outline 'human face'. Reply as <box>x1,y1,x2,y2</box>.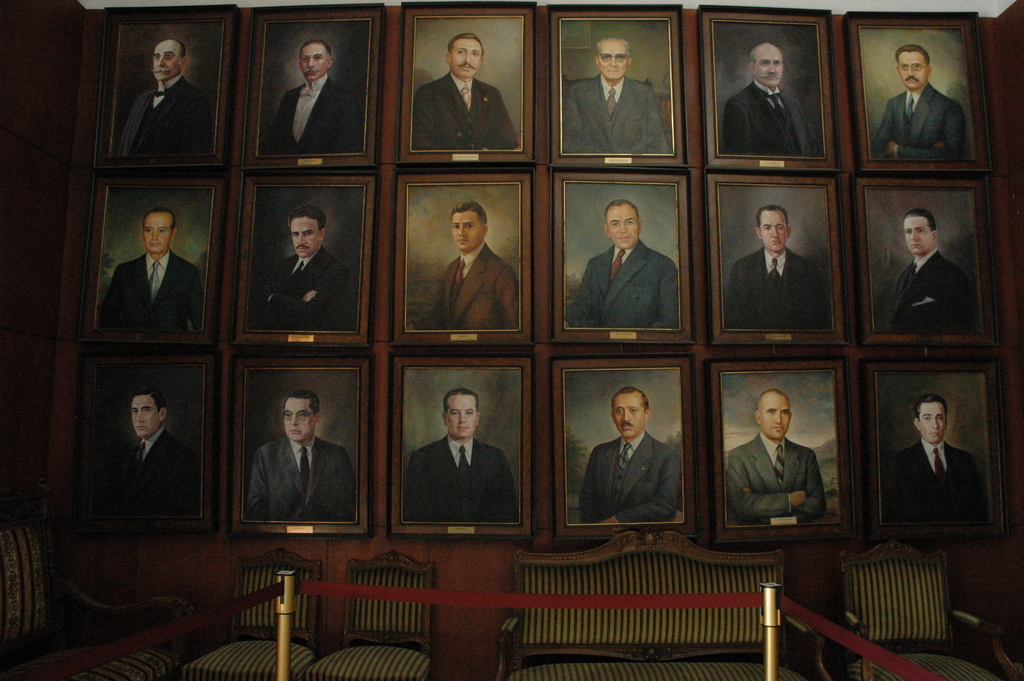
<box>152,39,180,81</box>.
